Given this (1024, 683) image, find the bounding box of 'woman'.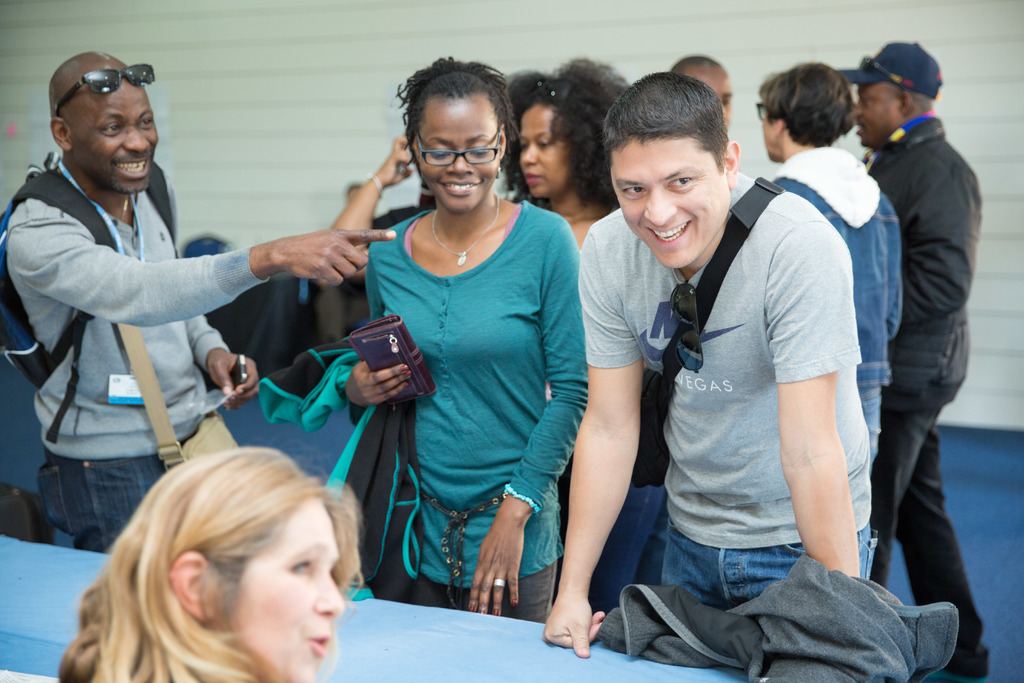
l=506, t=58, r=639, b=273.
